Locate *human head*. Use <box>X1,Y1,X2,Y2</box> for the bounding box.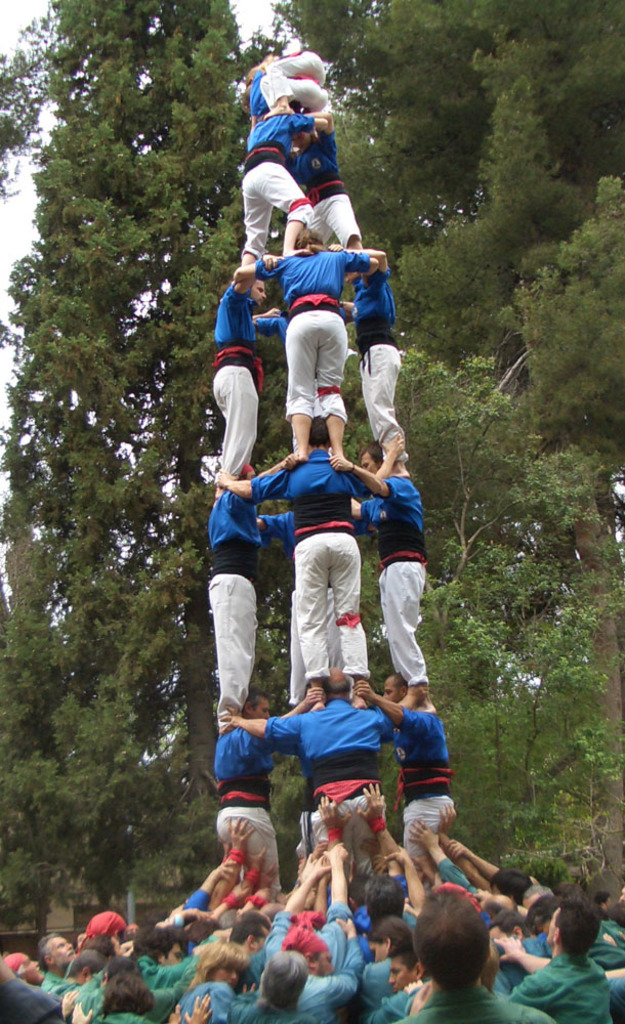
<box>129,926,184,965</box>.
